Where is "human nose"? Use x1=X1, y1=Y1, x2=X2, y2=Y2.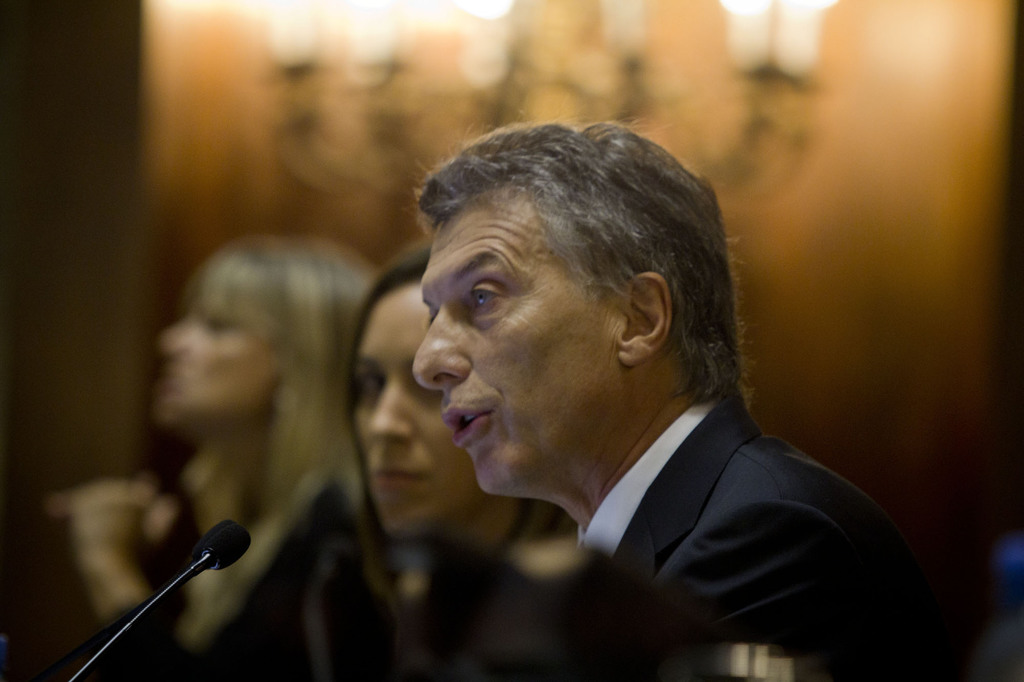
x1=408, y1=299, x2=476, y2=398.
